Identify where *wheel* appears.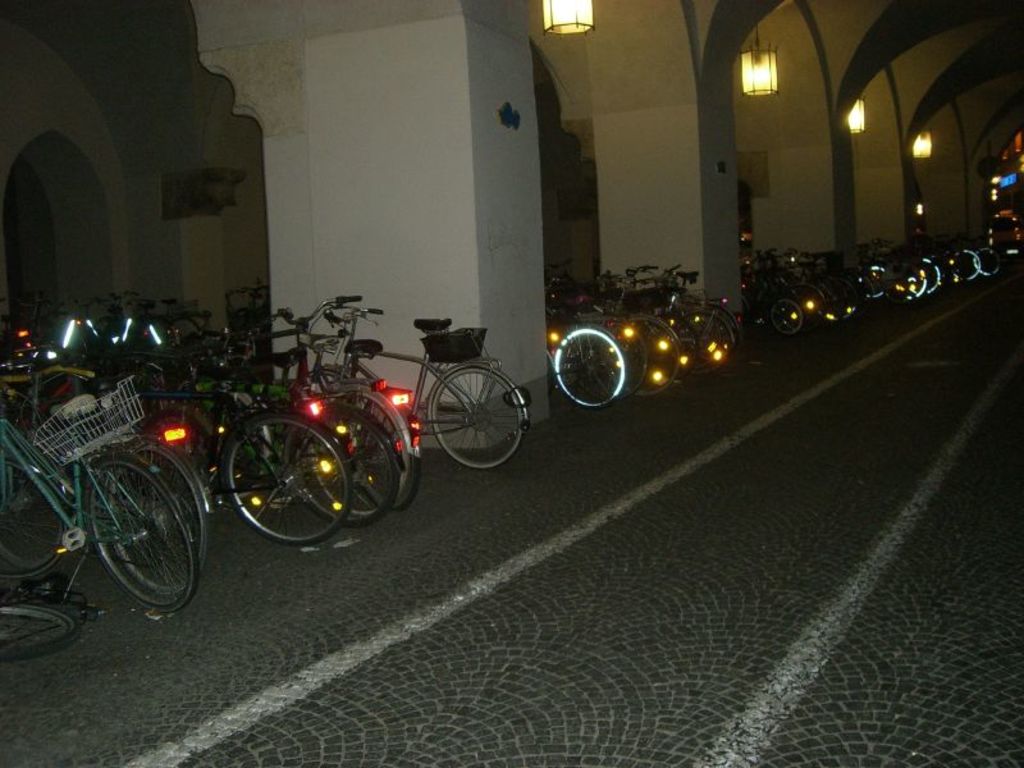
Appears at 338:393:420:508.
